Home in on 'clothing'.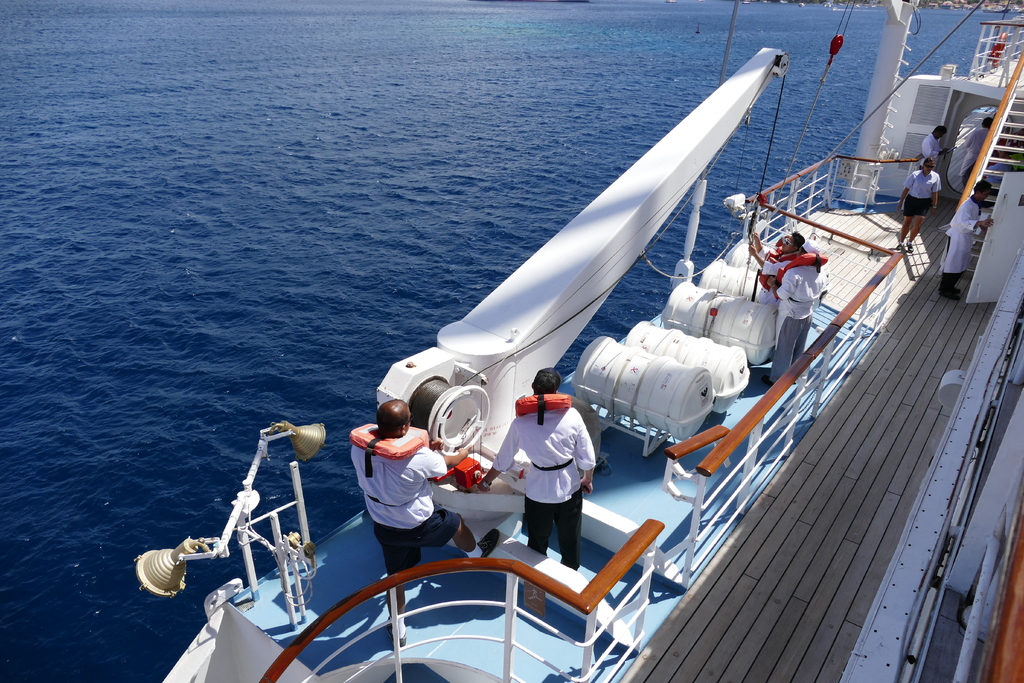
Homed in at <region>910, 172, 935, 214</region>.
